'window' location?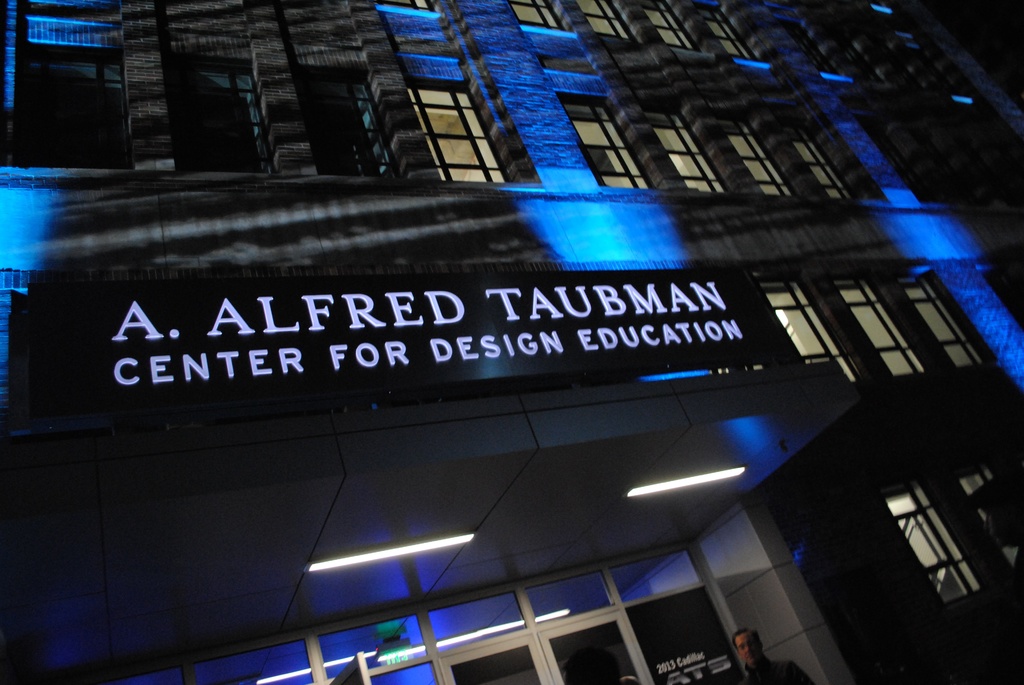
{"x1": 694, "y1": 1, "x2": 760, "y2": 58}
